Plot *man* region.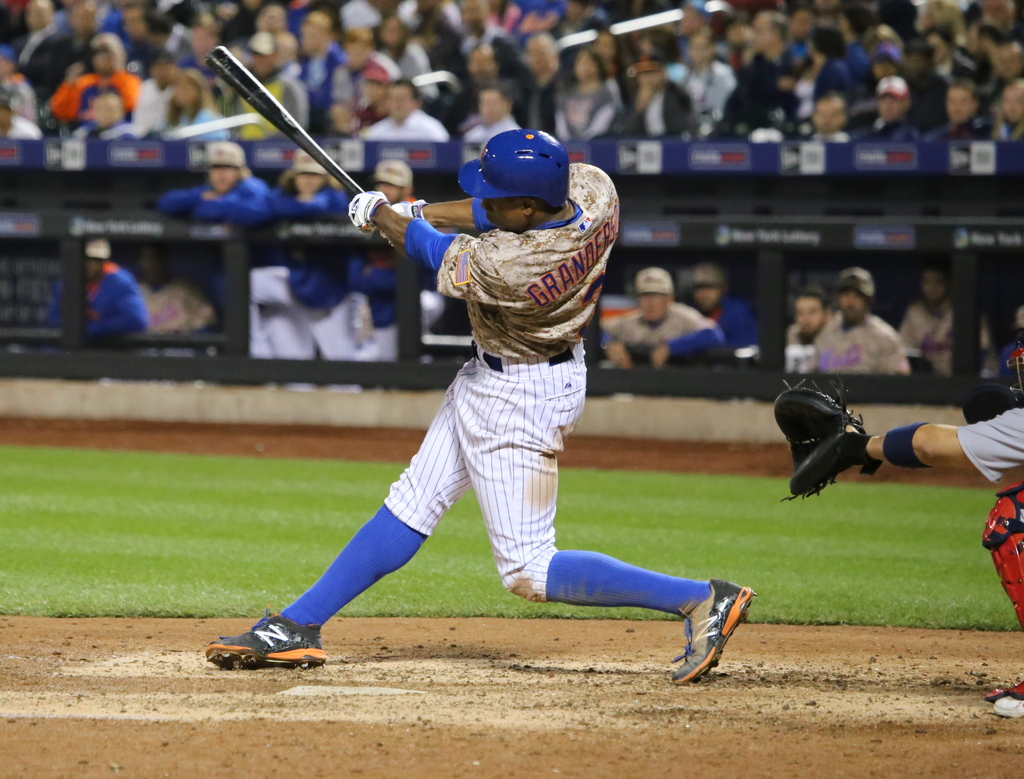
Plotted at crop(815, 270, 910, 376).
